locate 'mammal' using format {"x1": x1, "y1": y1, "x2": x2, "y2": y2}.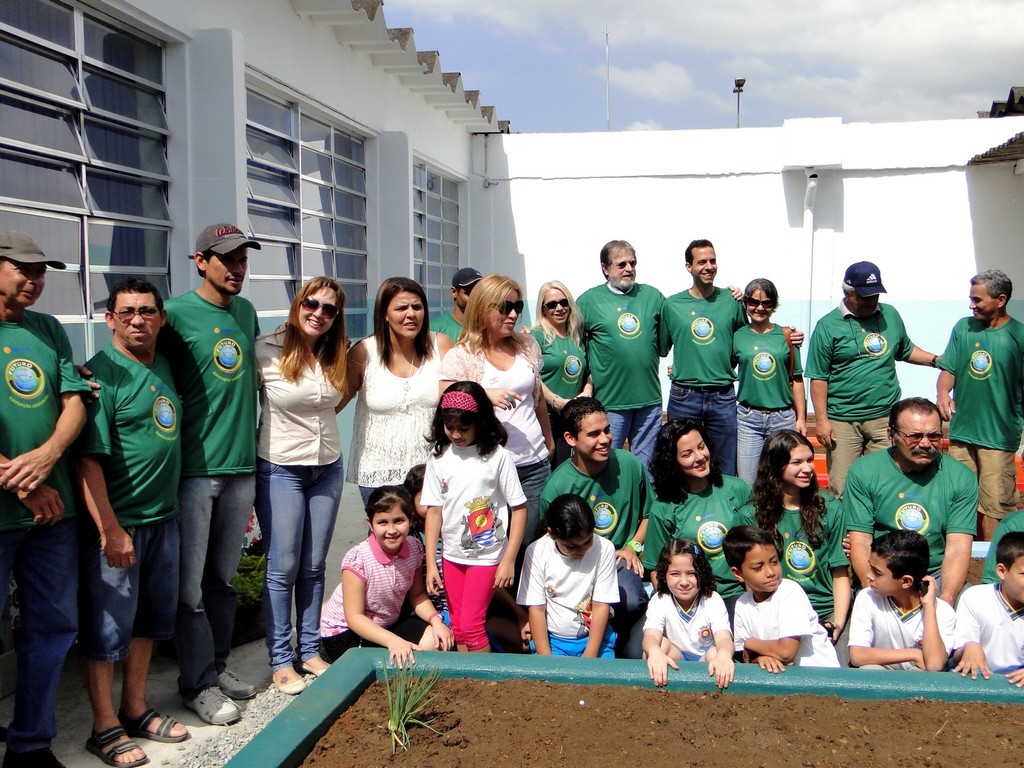
{"x1": 428, "y1": 269, "x2": 480, "y2": 342}.
